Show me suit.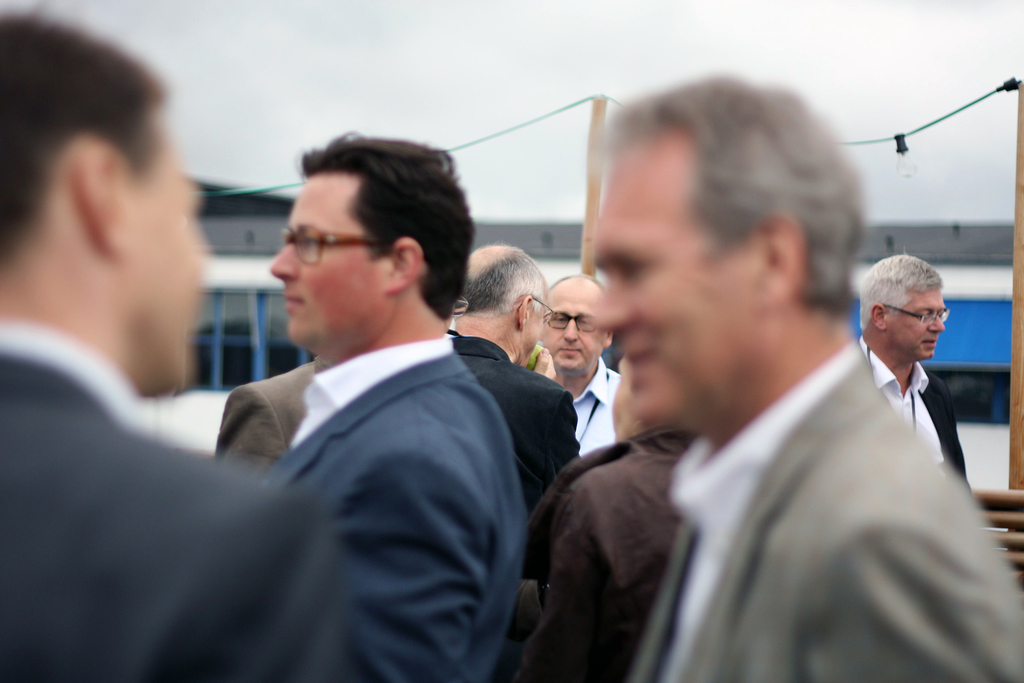
suit is here: (631, 345, 1023, 682).
